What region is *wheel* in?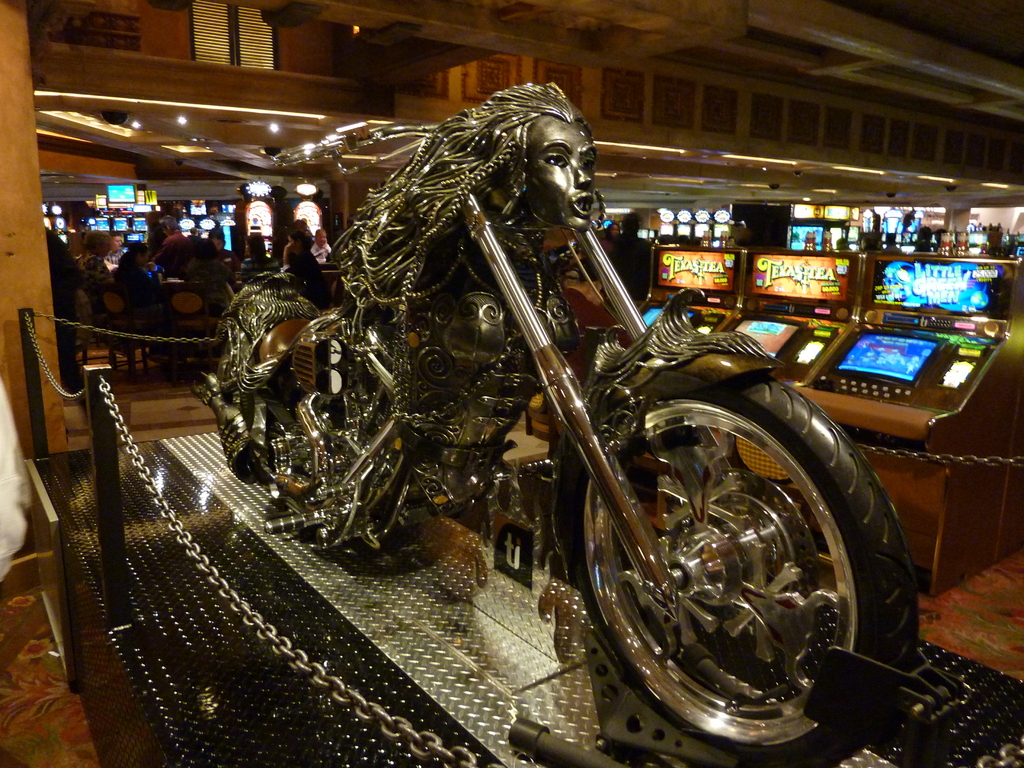
detection(572, 364, 903, 730).
